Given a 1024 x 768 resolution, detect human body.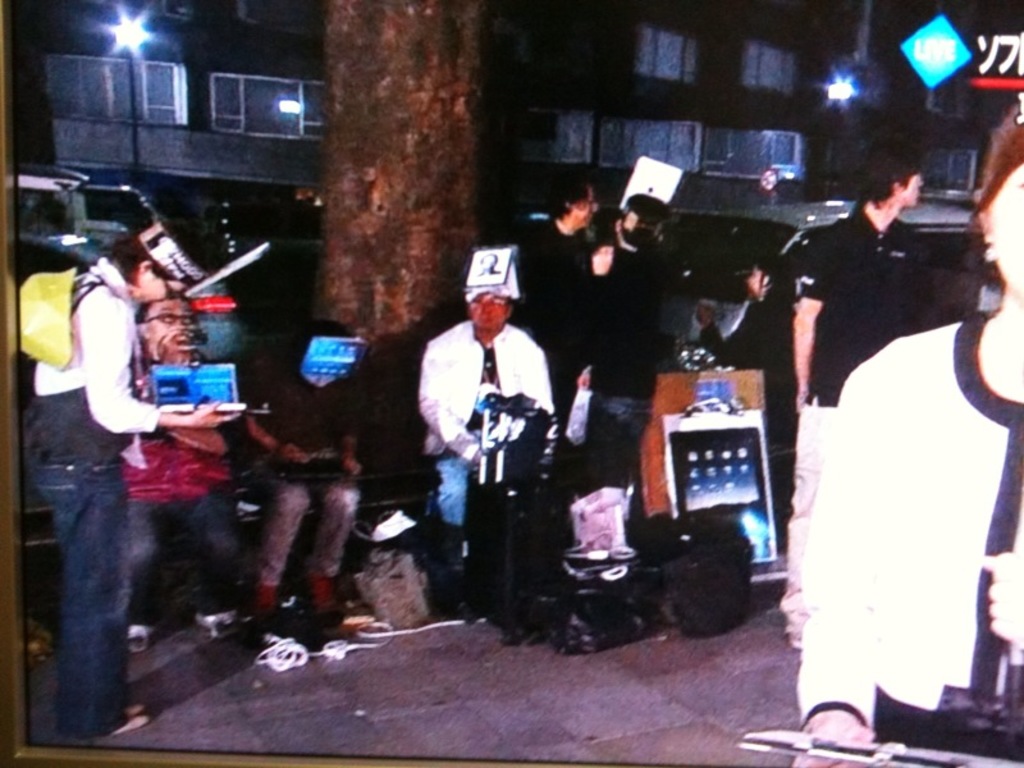
BBox(133, 347, 360, 657).
